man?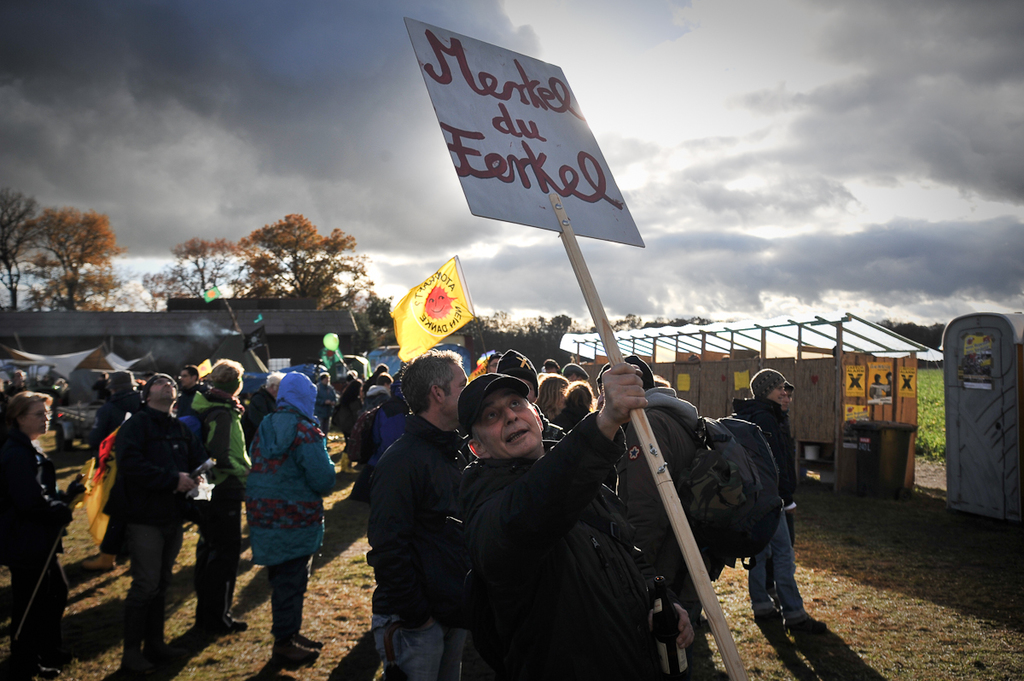
detection(759, 376, 797, 544)
